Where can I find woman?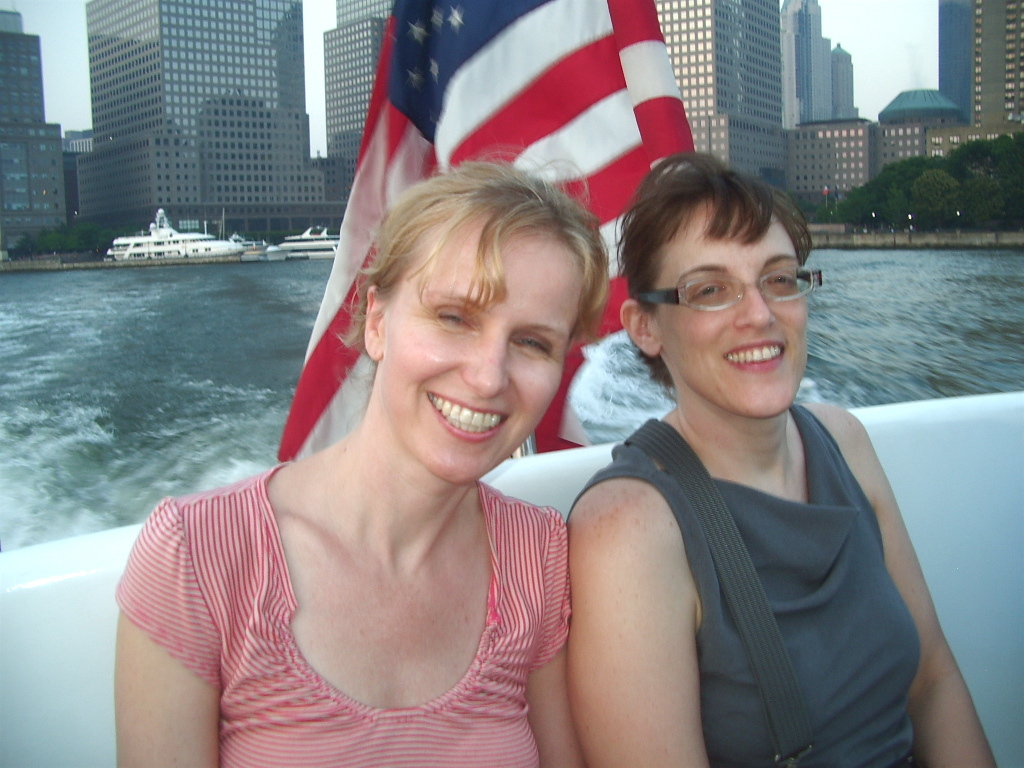
You can find it at 113 140 612 767.
